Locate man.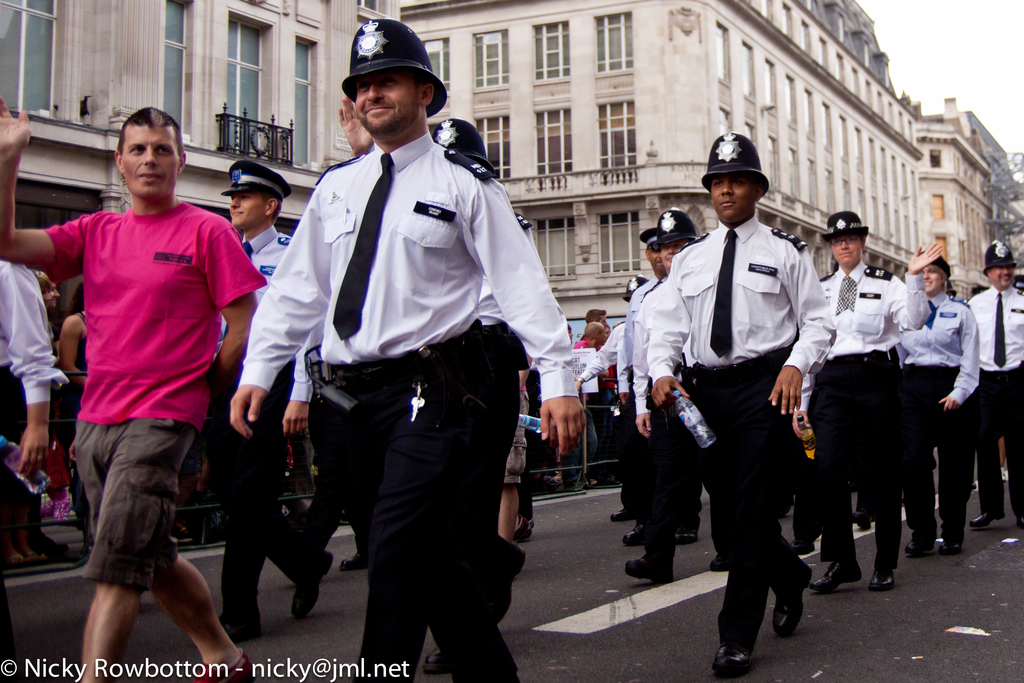
Bounding box: 223, 157, 335, 641.
